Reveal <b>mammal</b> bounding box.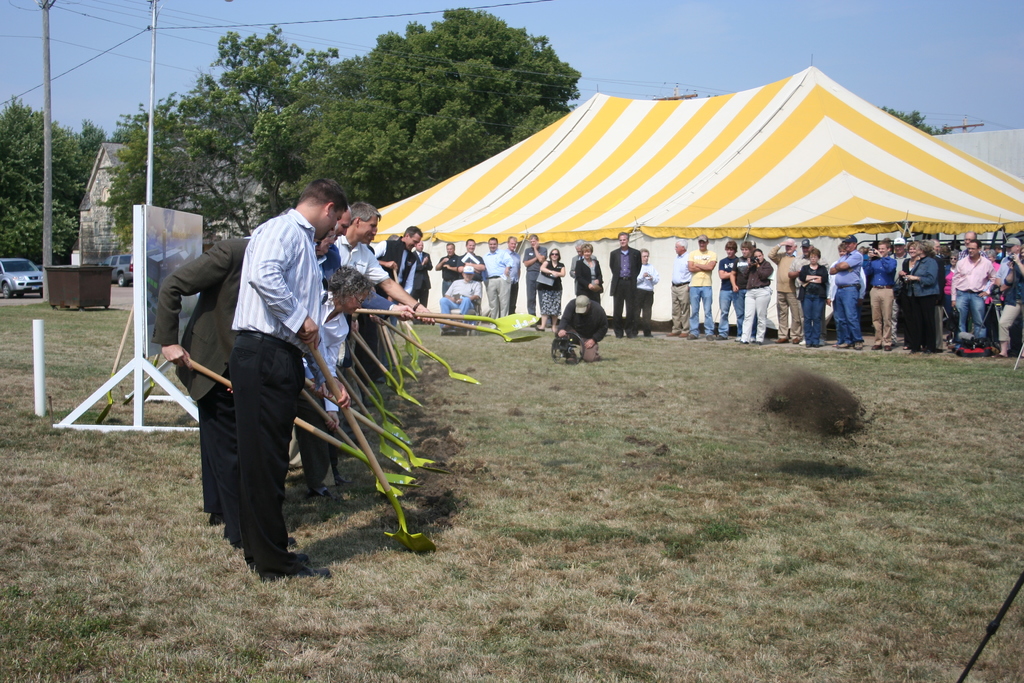
Revealed: select_region(538, 247, 566, 329).
